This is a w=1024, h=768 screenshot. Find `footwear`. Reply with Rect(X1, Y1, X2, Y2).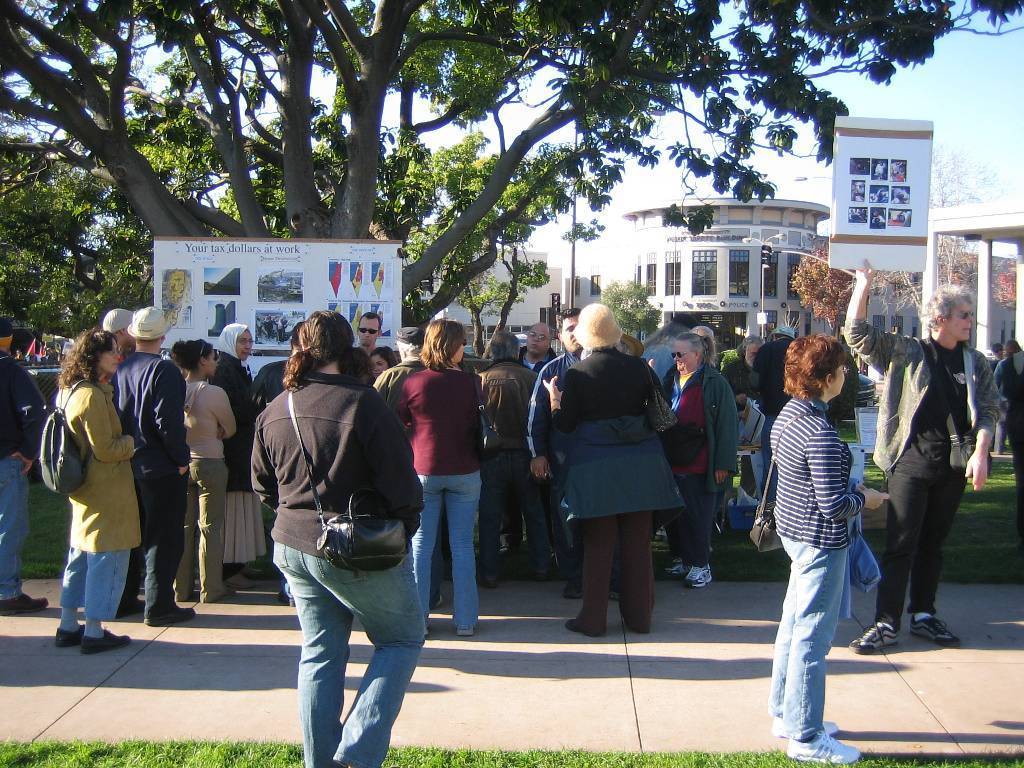
Rect(227, 576, 248, 593).
